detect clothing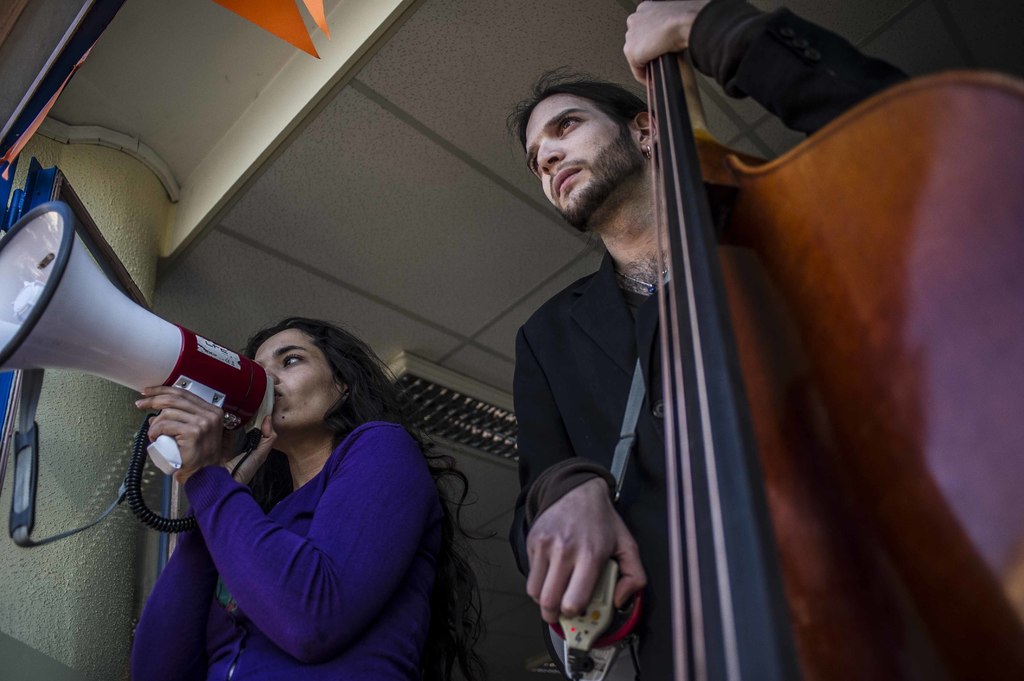
[x1=160, y1=362, x2=453, y2=664]
